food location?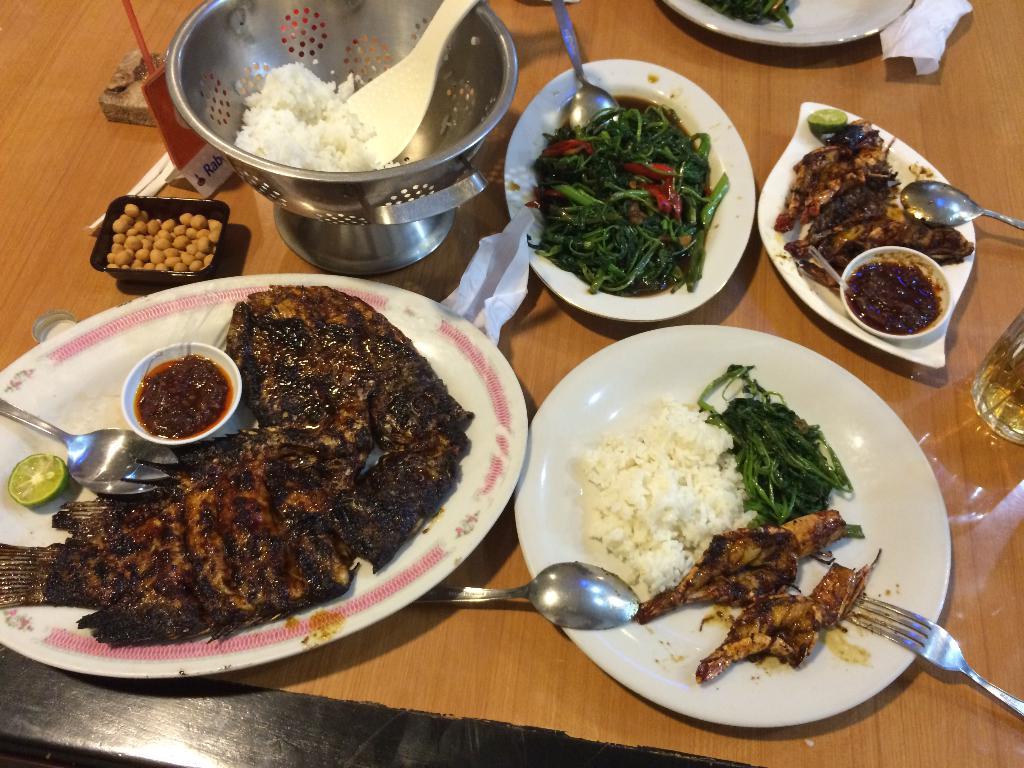
(700,0,794,29)
